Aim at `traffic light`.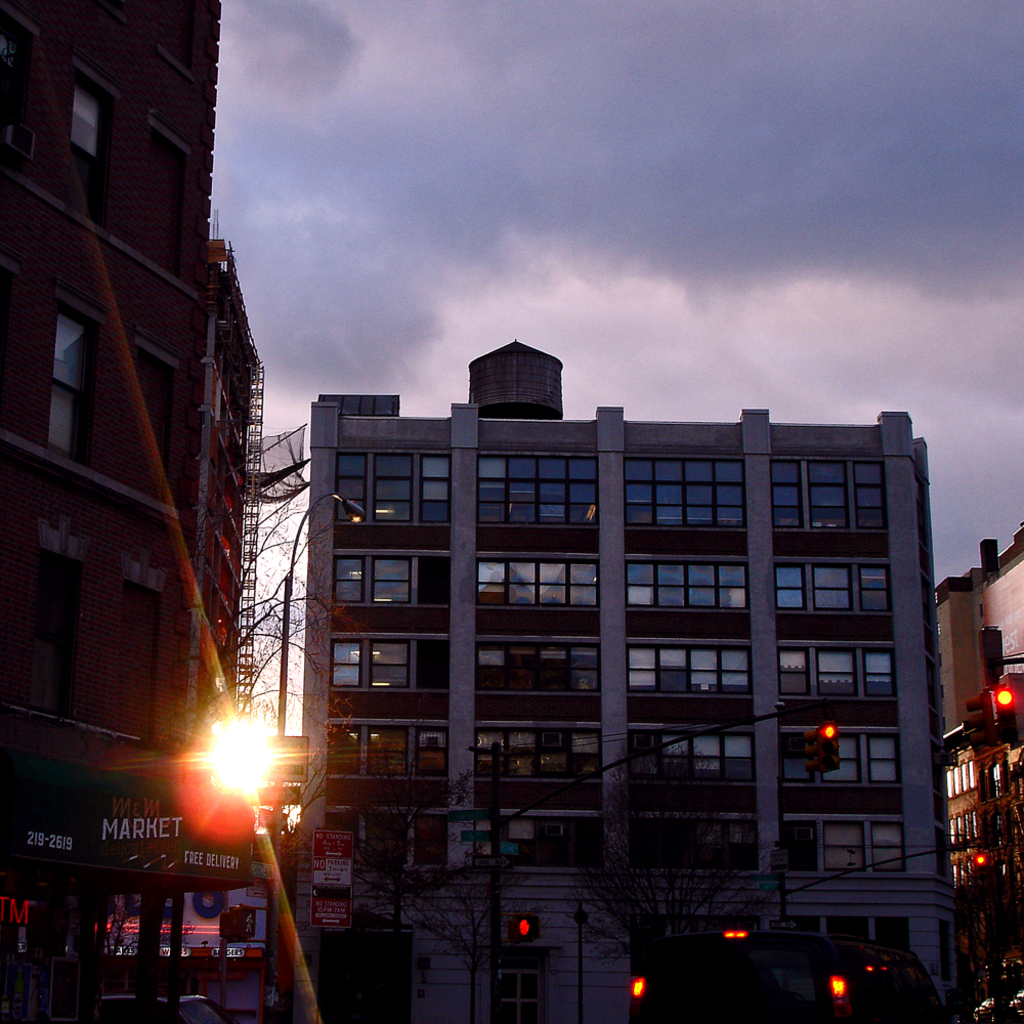
Aimed at left=975, top=852, right=986, bottom=884.
